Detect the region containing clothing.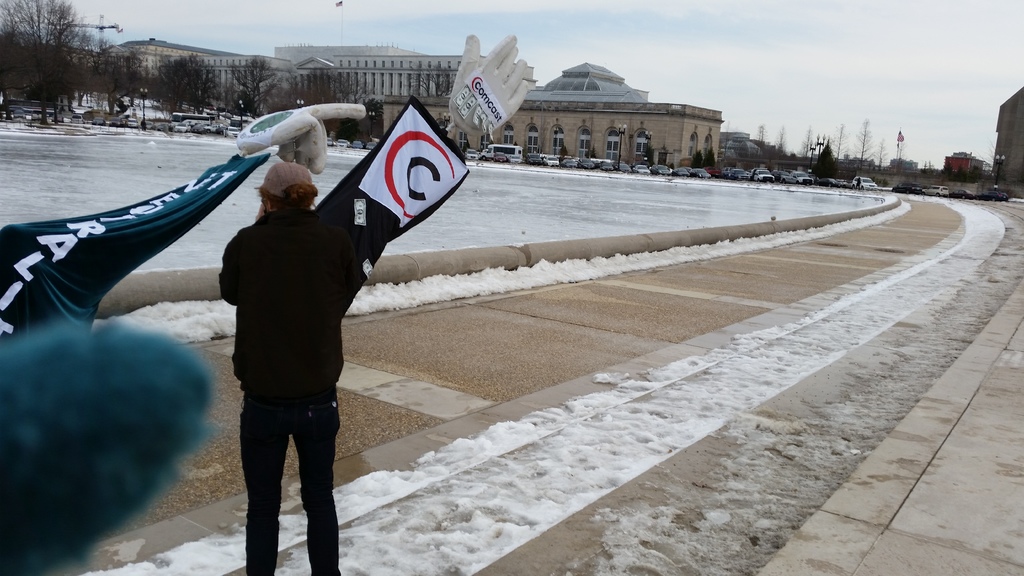
184:136:381:513.
